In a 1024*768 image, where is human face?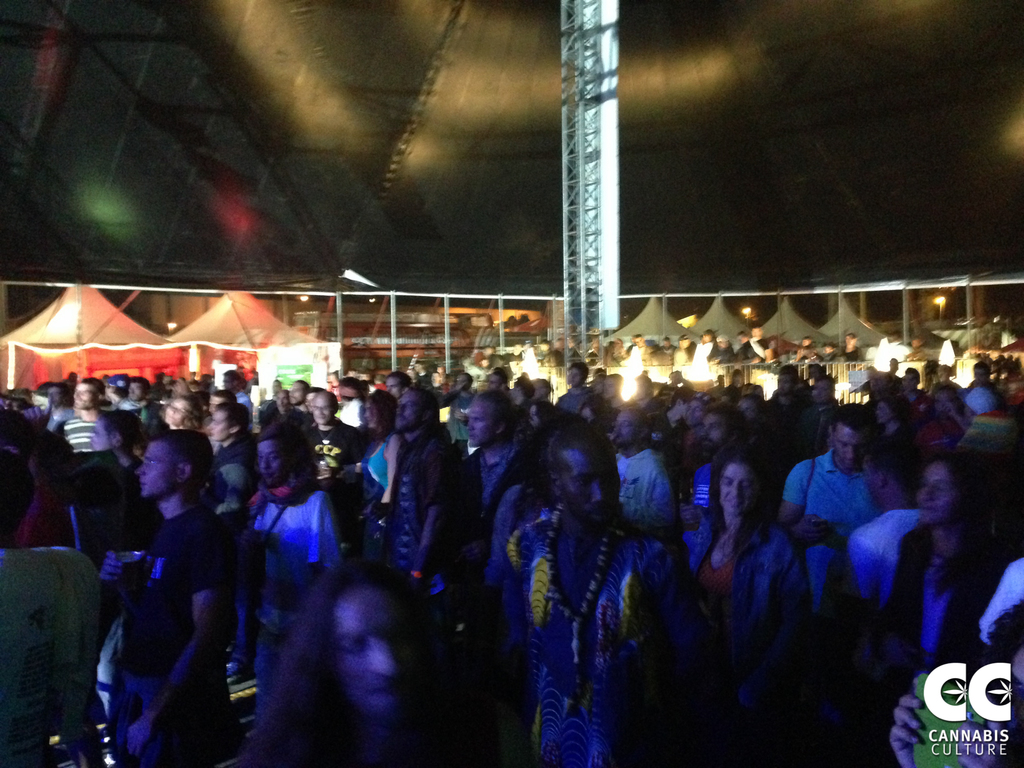
locate(163, 397, 179, 420).
